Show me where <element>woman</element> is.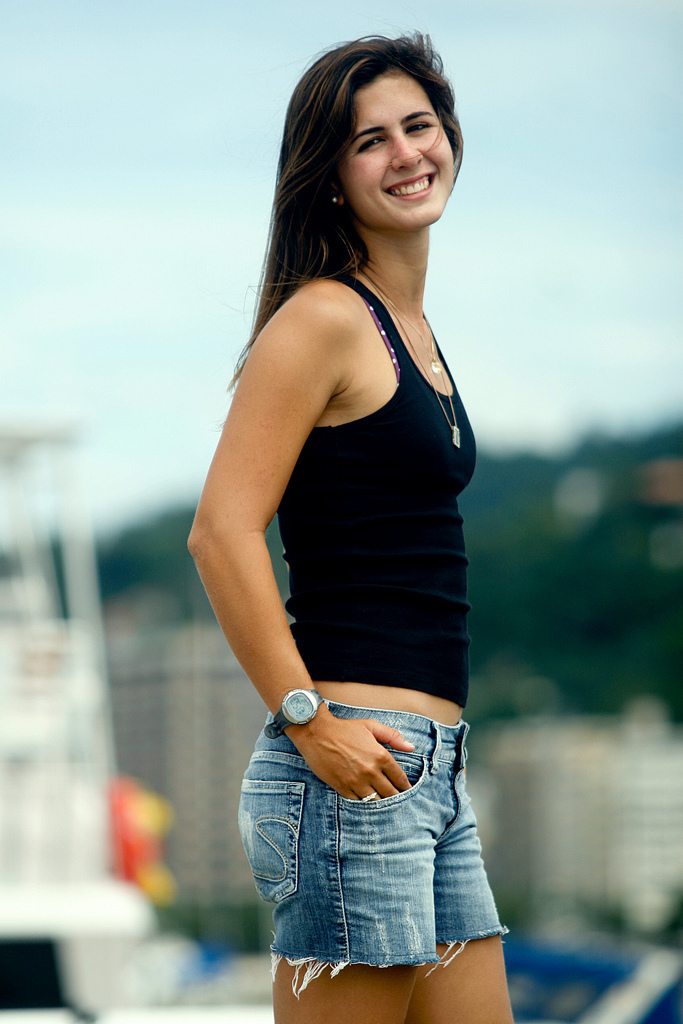
<element>woman</element> is at left=146, top=3, right=523, bottom=1023.
